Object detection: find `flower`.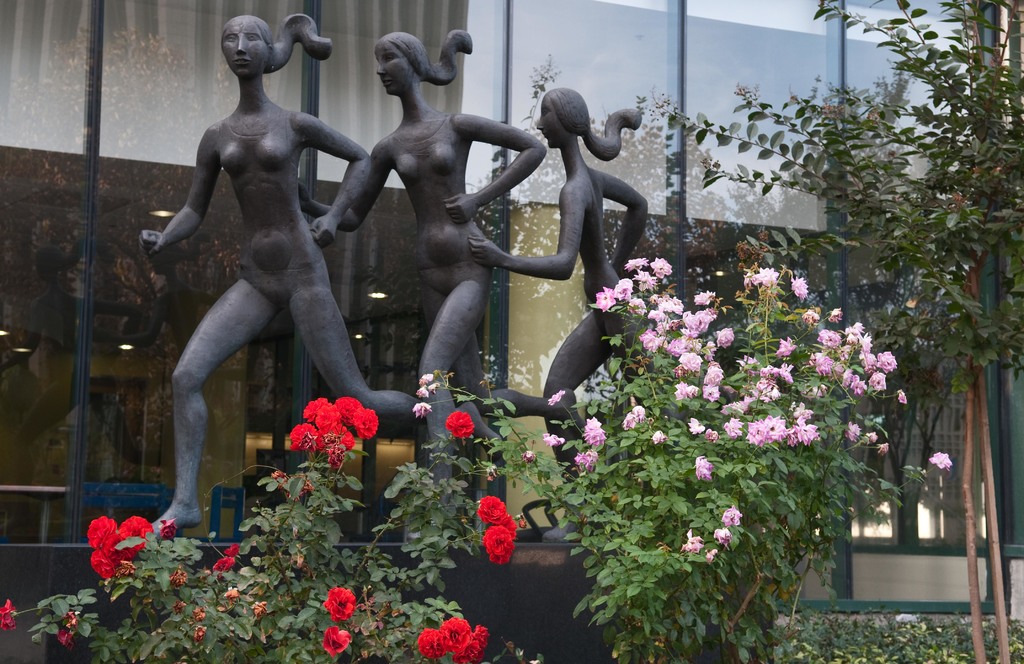
box(68, 611, 76, 631).
